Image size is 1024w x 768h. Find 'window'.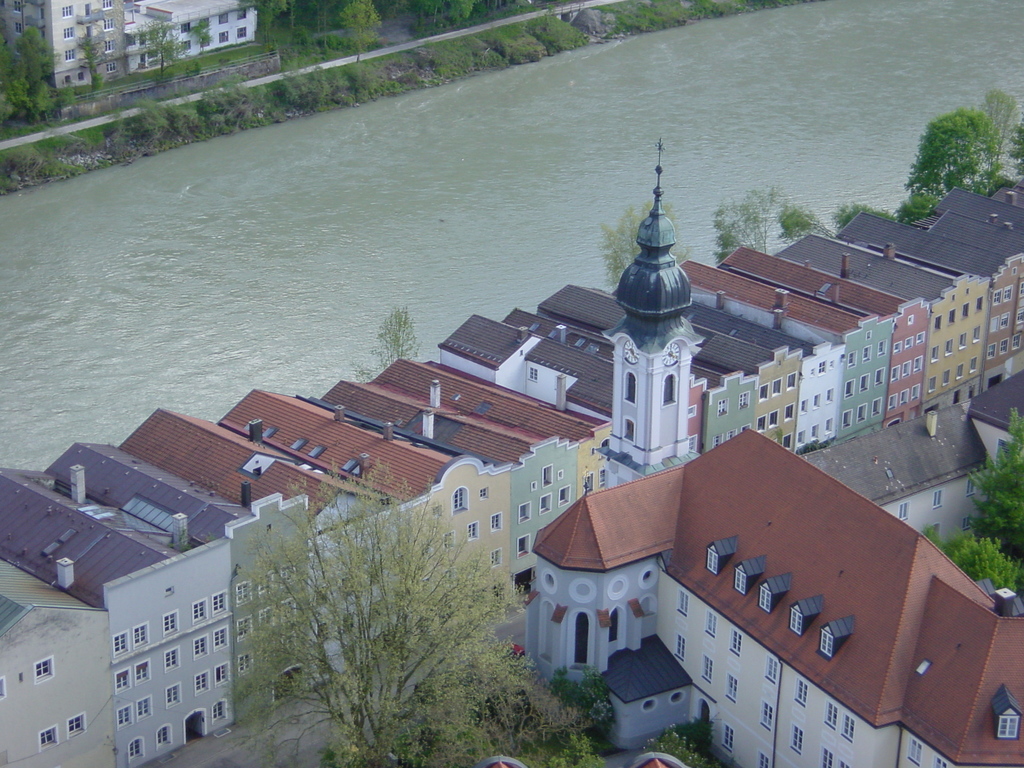
l=843, t=376, r=856, b=397.
